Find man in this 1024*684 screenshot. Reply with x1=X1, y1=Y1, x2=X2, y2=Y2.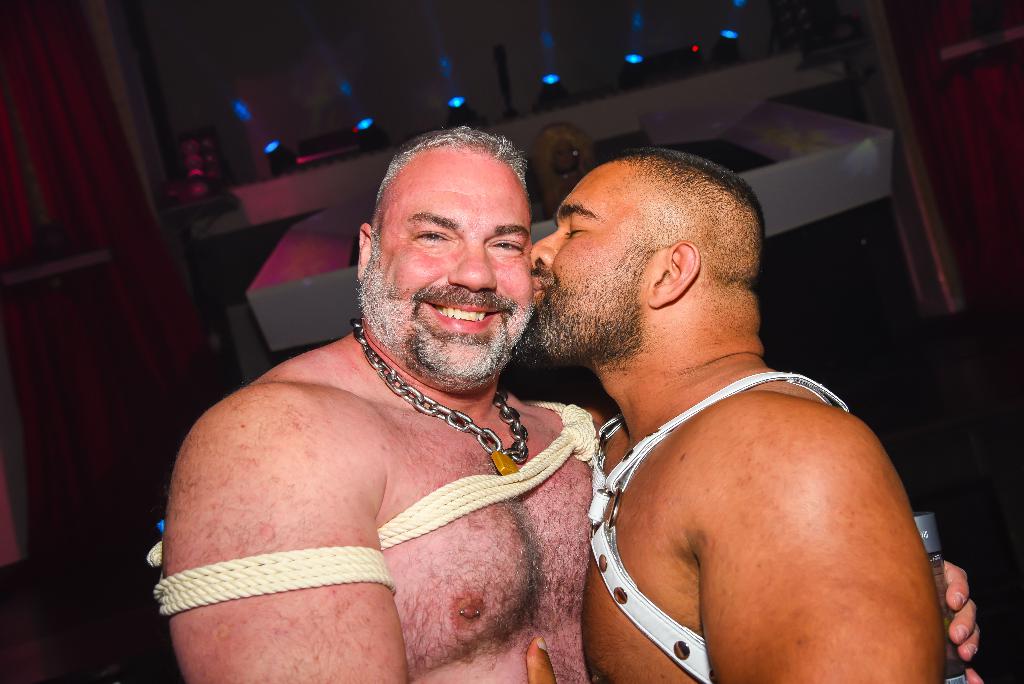
x1=159, y1=124, x2=981, y2=683.
